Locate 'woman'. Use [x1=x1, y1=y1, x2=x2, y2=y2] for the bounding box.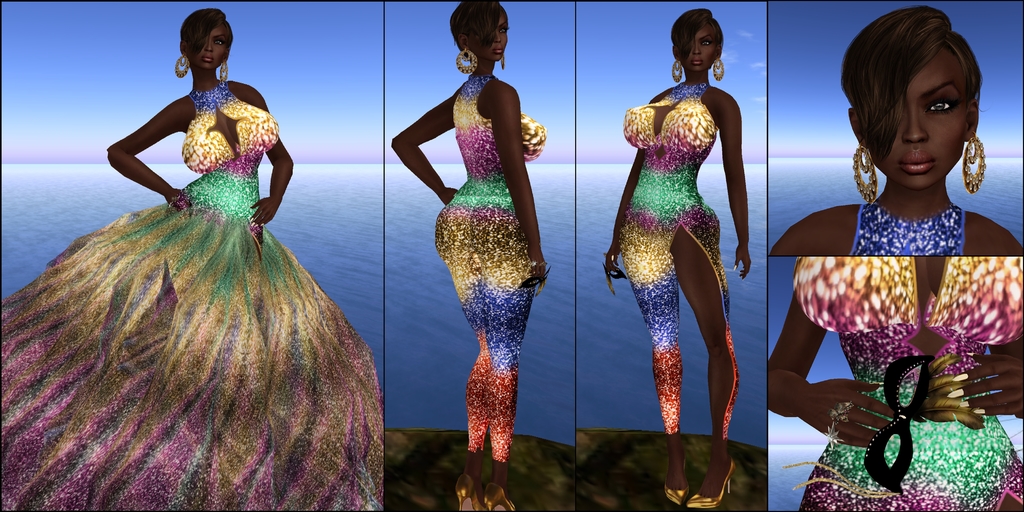
[x1=390, y1=0, x2=556, y2=511].
